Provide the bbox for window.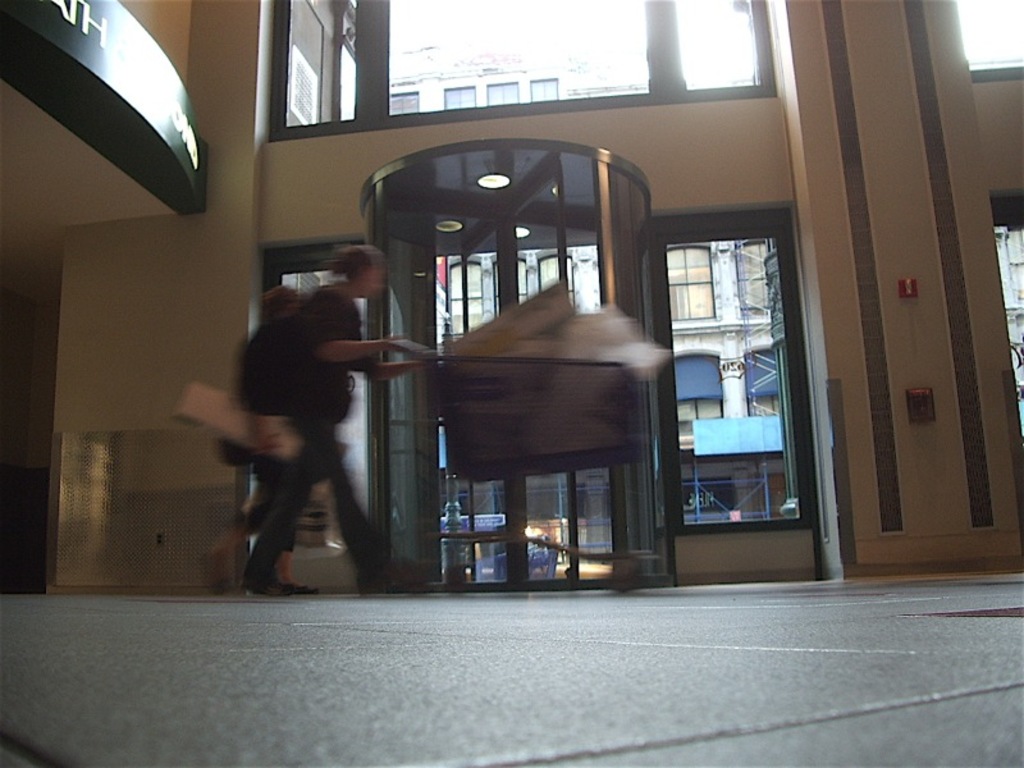
{"x1": 538, "y1": 247, "x2": 576, "y2": 305}.
